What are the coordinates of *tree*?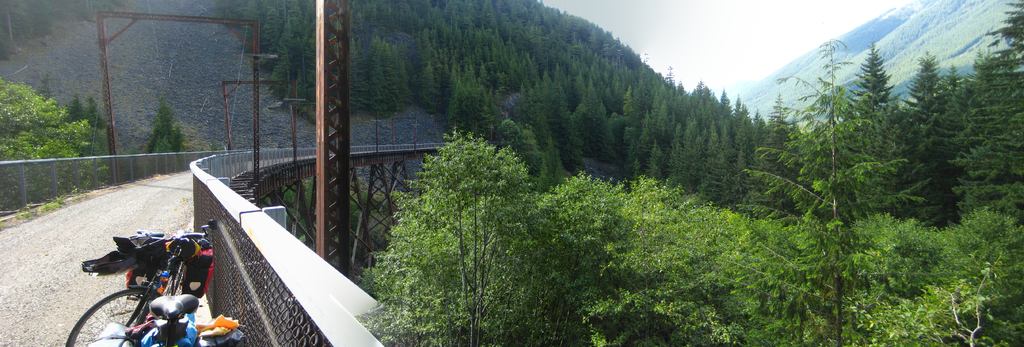
[x1=0, y1=0, x2=130, y2=60].
